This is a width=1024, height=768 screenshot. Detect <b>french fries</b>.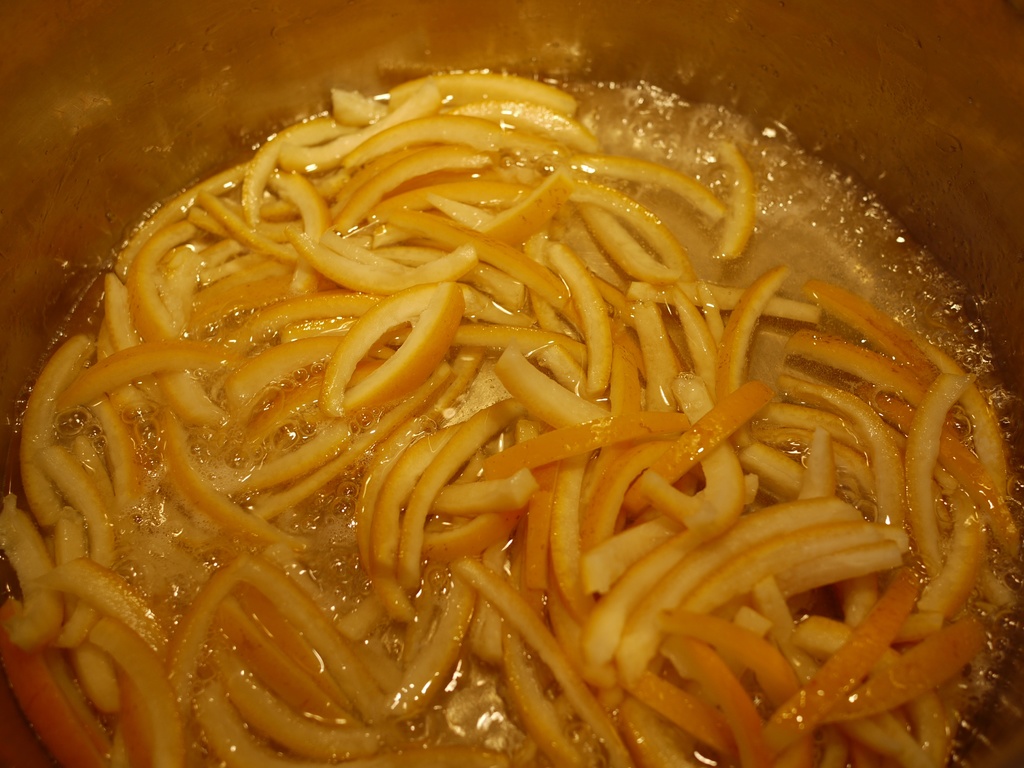
bbox=[746, 439, 802, 505].
